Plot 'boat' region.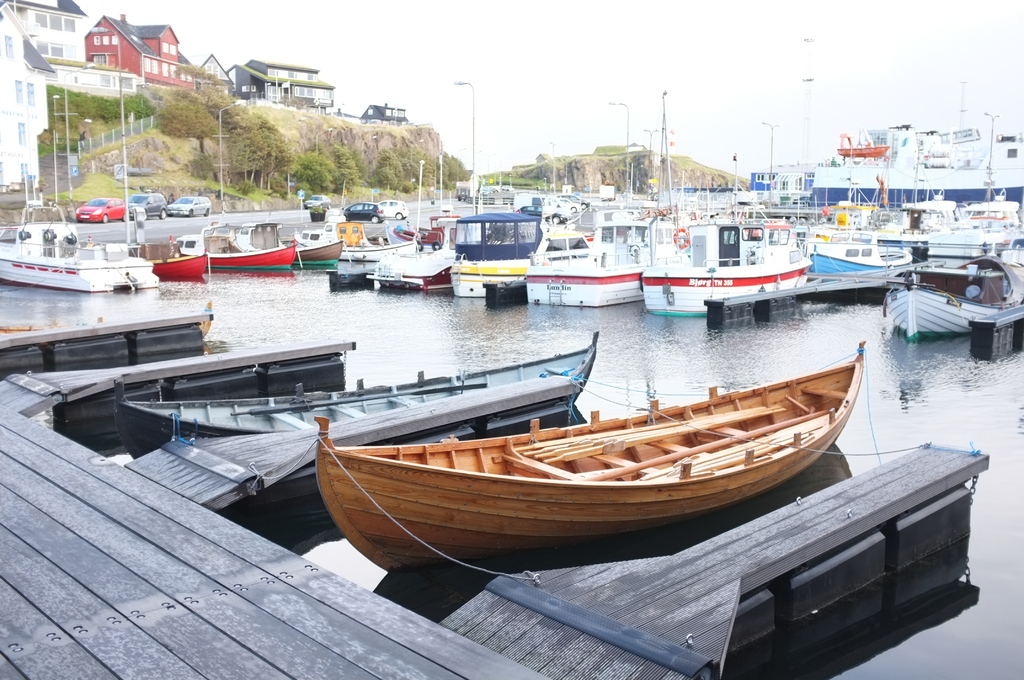
Plotted at <box>138,252,203,284</box>.
